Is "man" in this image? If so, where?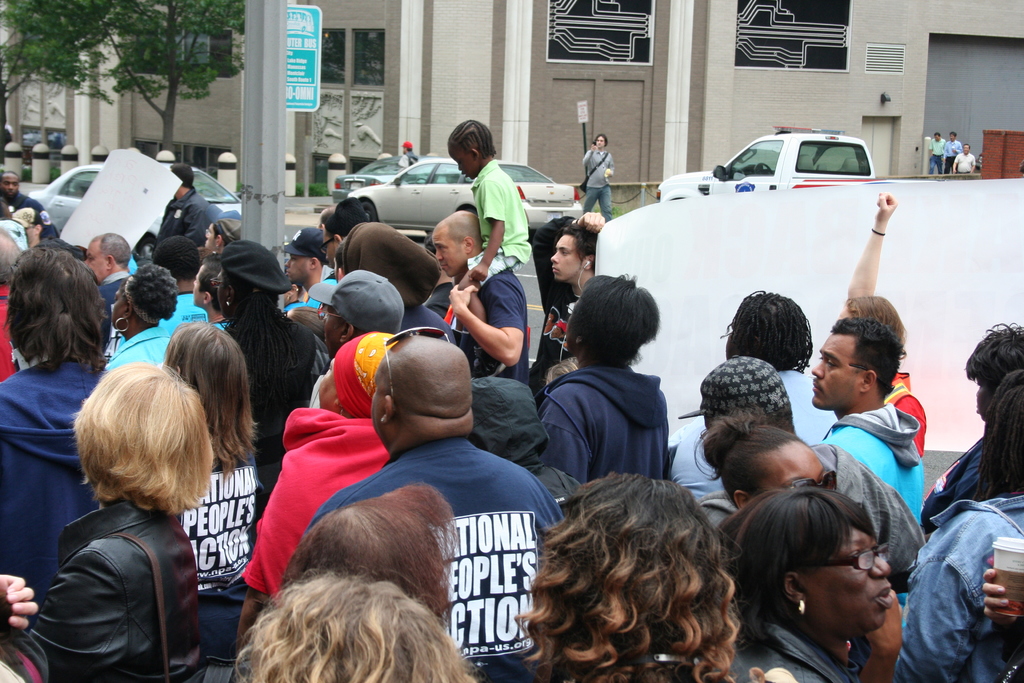
Yes, at bbox=[189, 254, 230, 331].
